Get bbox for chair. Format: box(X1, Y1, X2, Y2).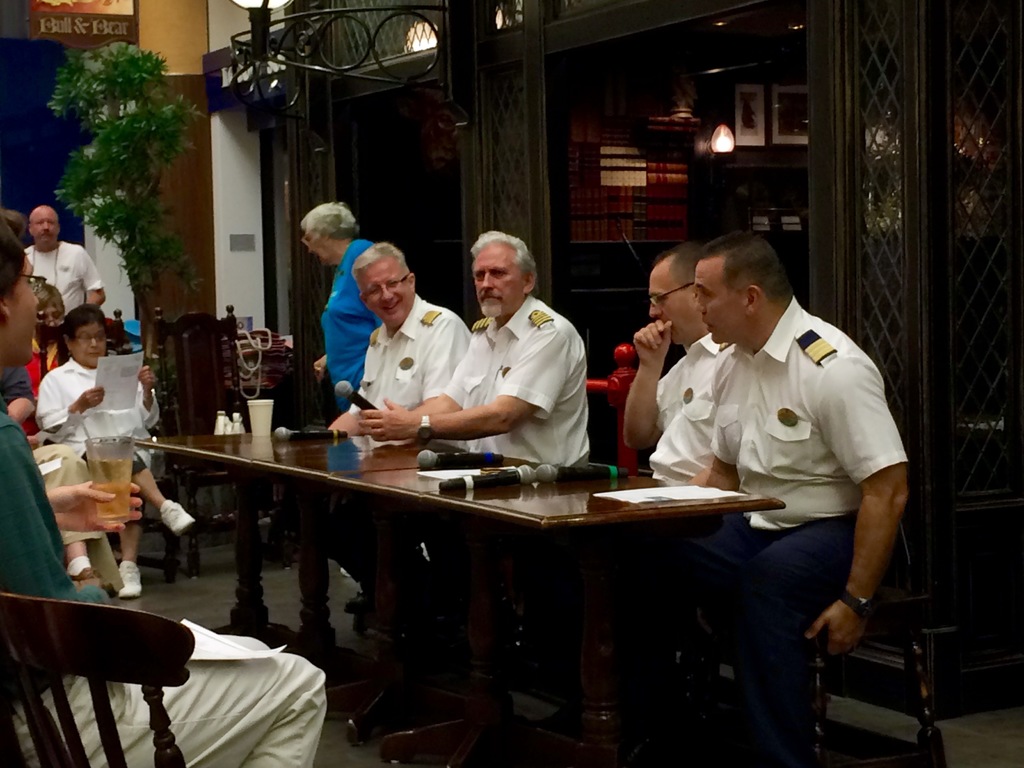
box(158, 305, 284, 579).
